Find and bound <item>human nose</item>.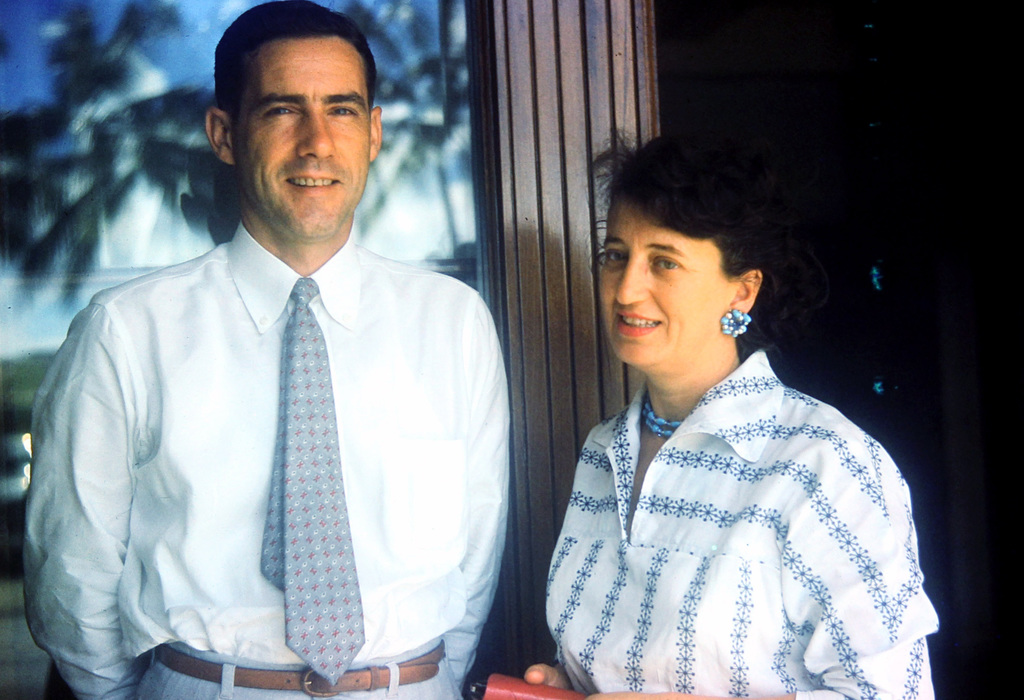
Bound: [left=299, top=104, right=335, bottom=160].
